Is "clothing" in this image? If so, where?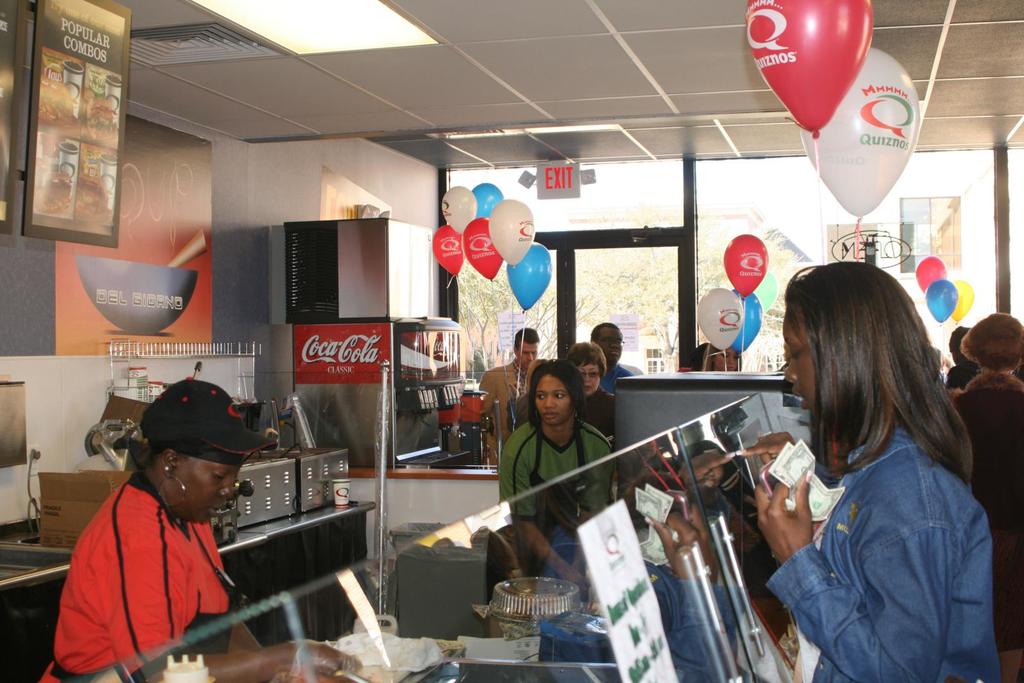
Yes, at l=757, t=422, r=1011, b=682.
